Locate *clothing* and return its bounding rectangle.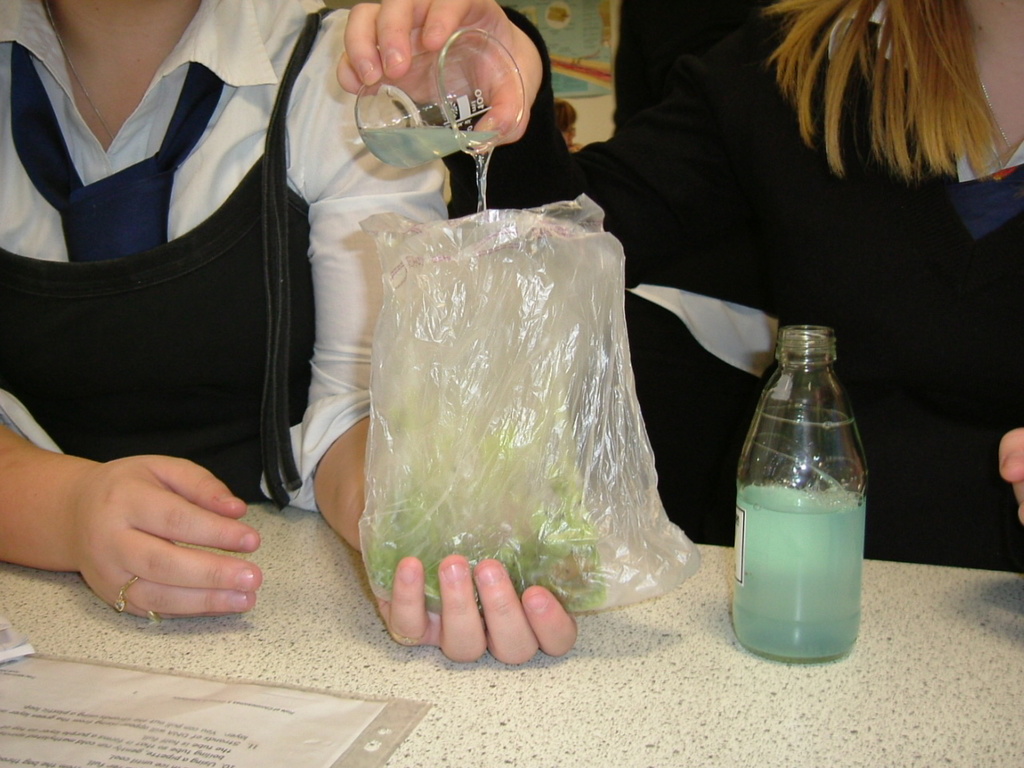
454/0/1023/573.
